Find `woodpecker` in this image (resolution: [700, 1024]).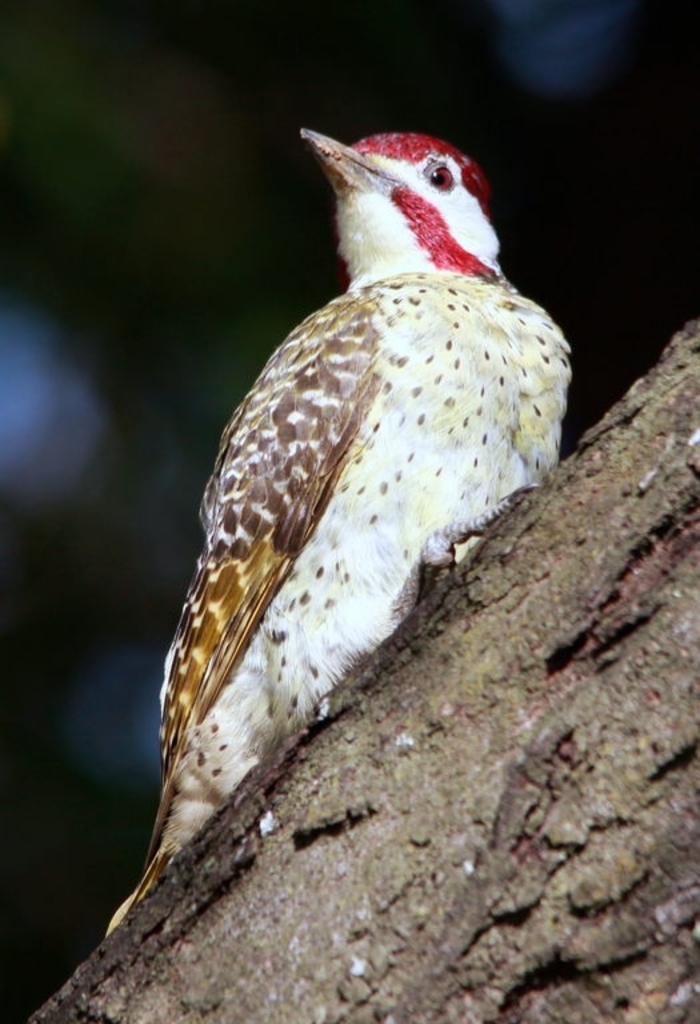
detection(103, 131, 583, 928).
